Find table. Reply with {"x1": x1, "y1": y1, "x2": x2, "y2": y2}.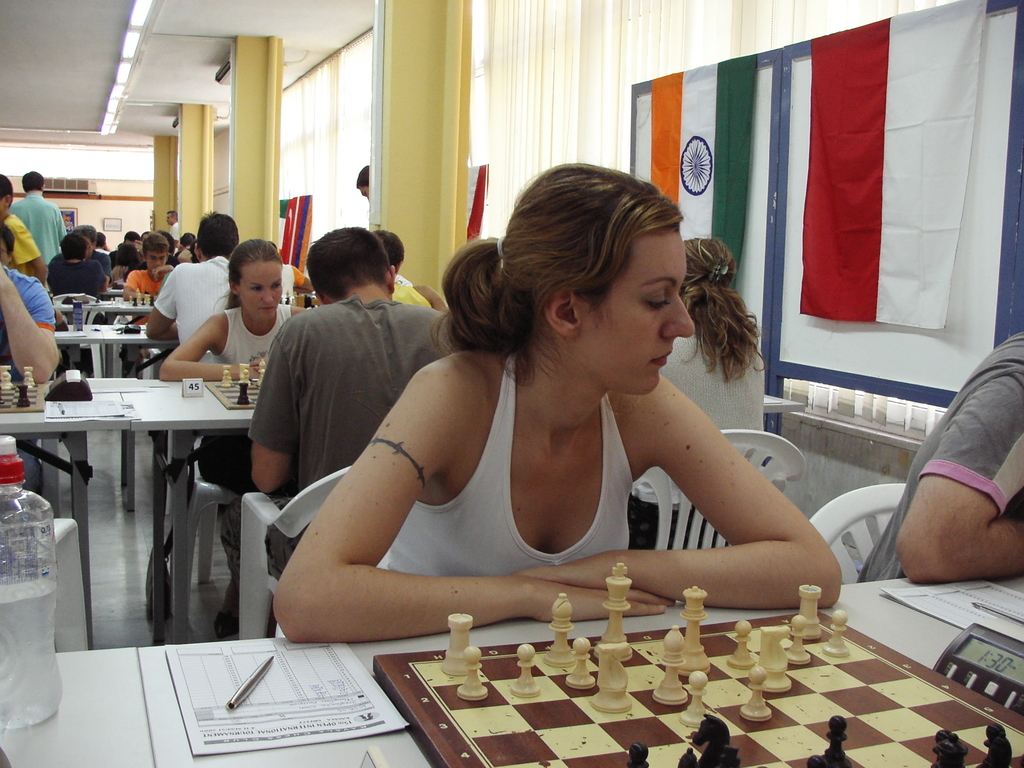
{"x1": 52, "y1": 327, "x2": 185, "y2": 379}.
